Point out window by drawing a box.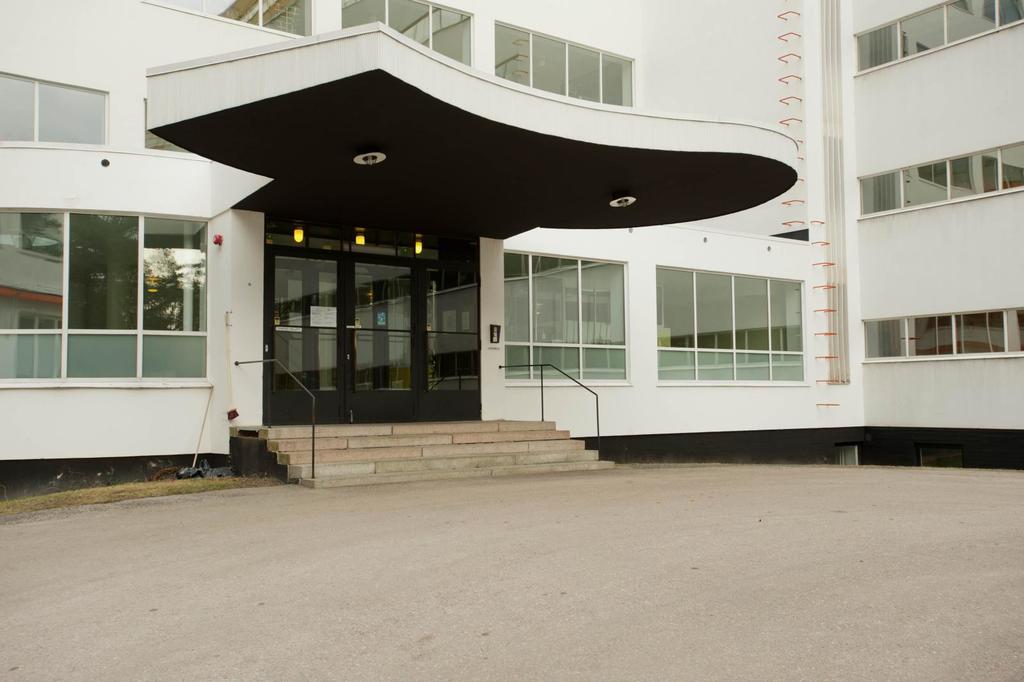
(855,138,1023,218).
